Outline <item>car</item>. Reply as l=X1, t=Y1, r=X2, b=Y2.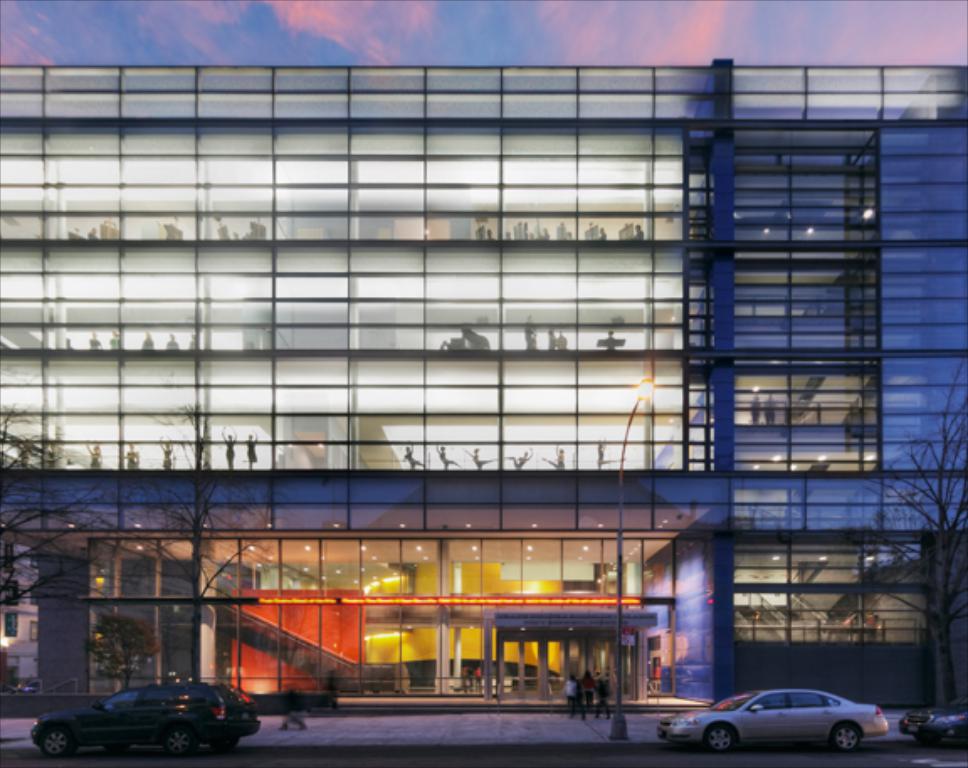
l=39, t=681, r=264, b=761.
